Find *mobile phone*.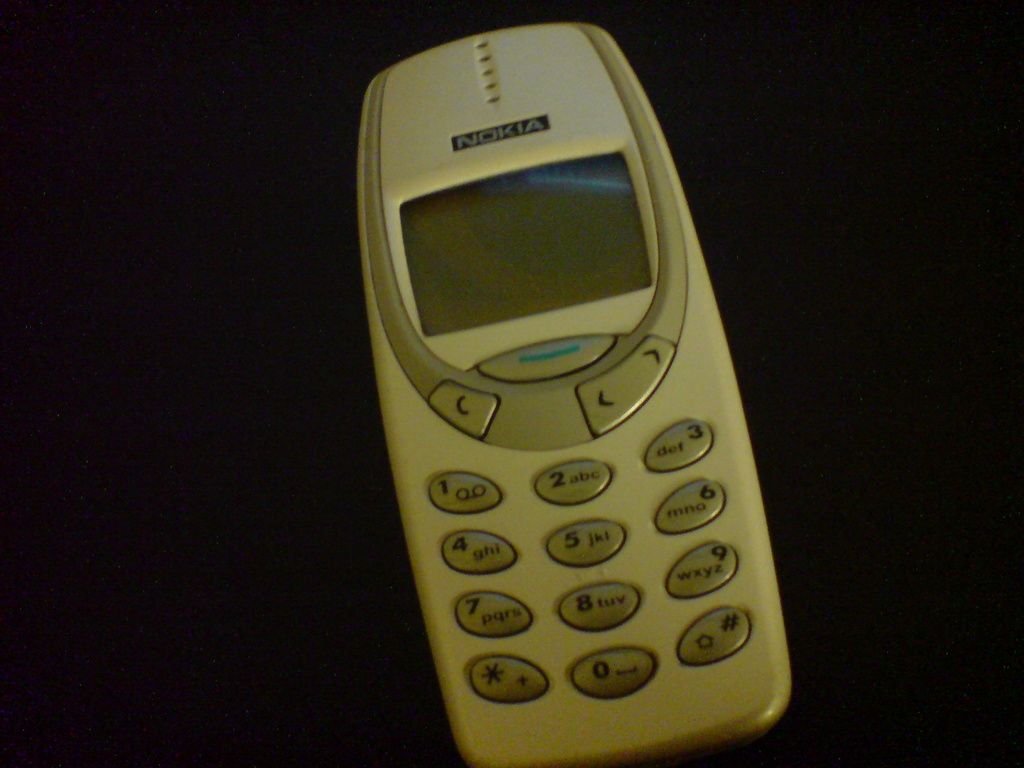
select_region(340, 13, 810, 756).
